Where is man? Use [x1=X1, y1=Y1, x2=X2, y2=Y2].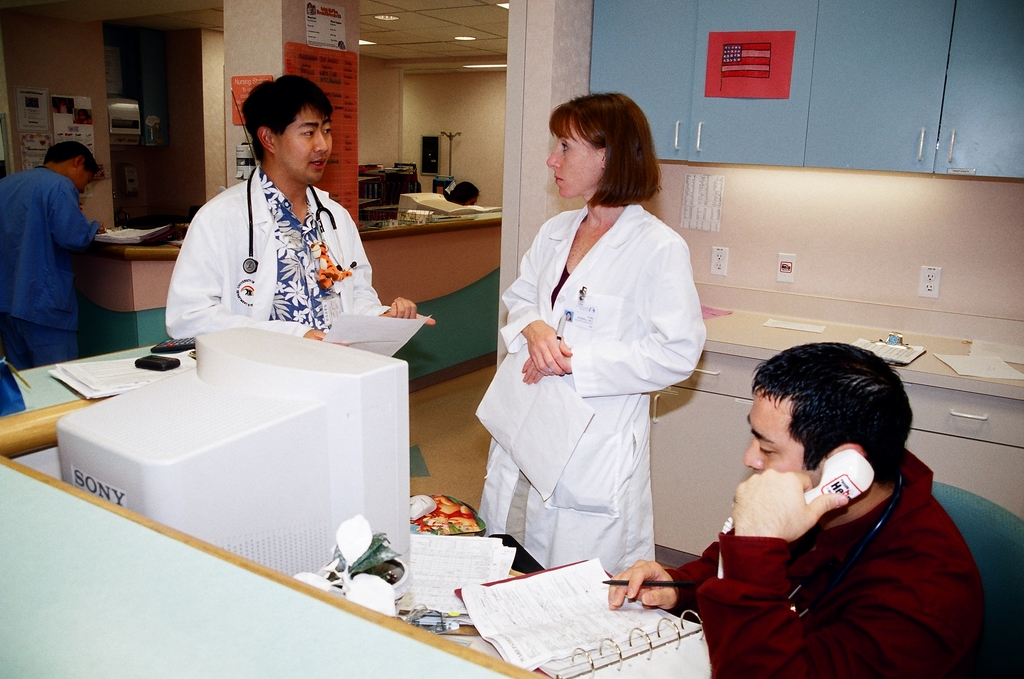
[x1=162, y1=72, x2=436, y2=352].
